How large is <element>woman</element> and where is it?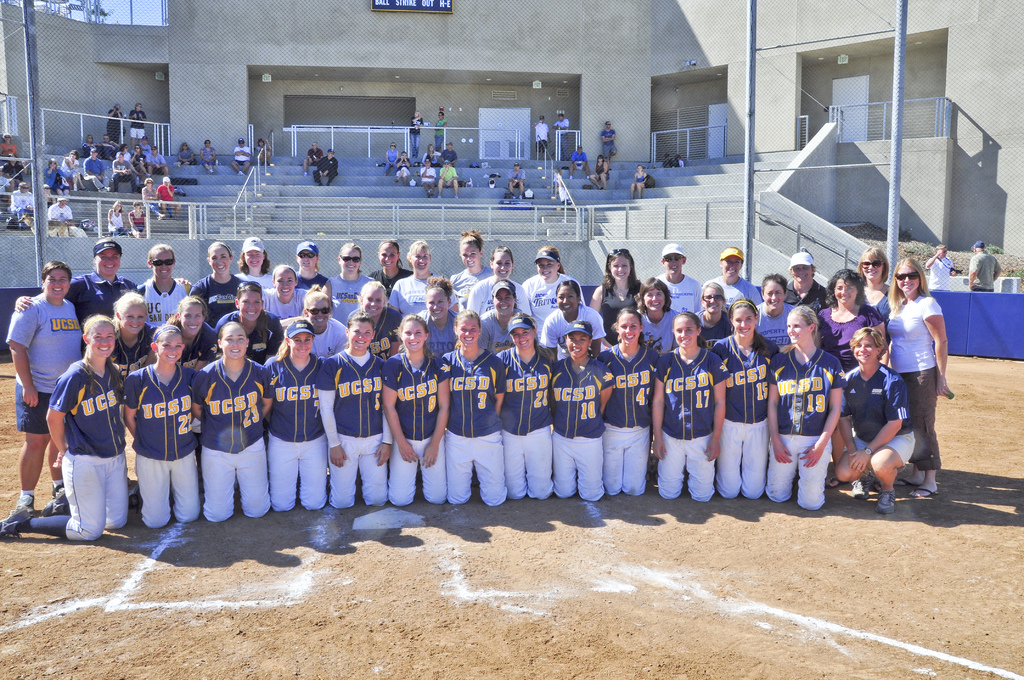
Bounding box: (133, 248, 192, 321).
